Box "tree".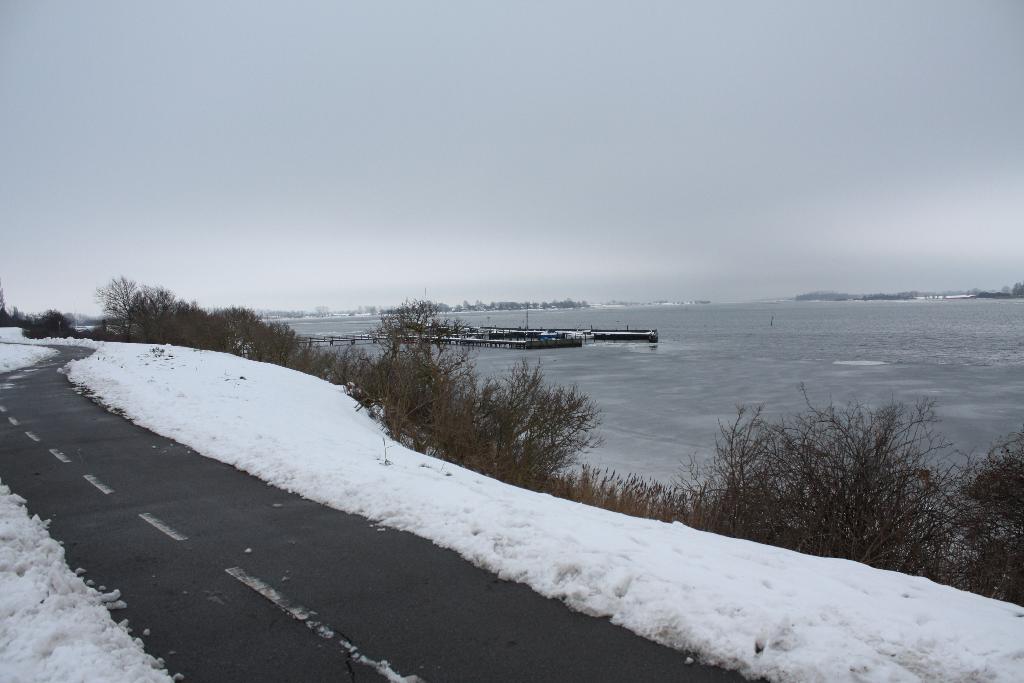
bbox=(710, 404, 1022, 611).
